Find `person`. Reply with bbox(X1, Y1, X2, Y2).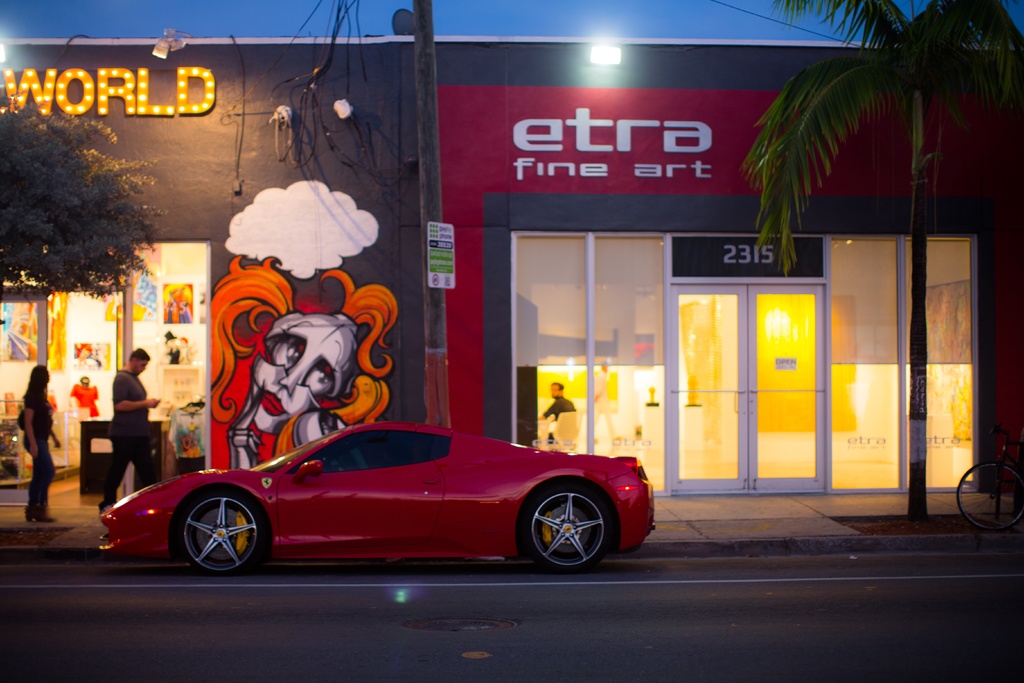
bbox(96, 347, 156, 510).
